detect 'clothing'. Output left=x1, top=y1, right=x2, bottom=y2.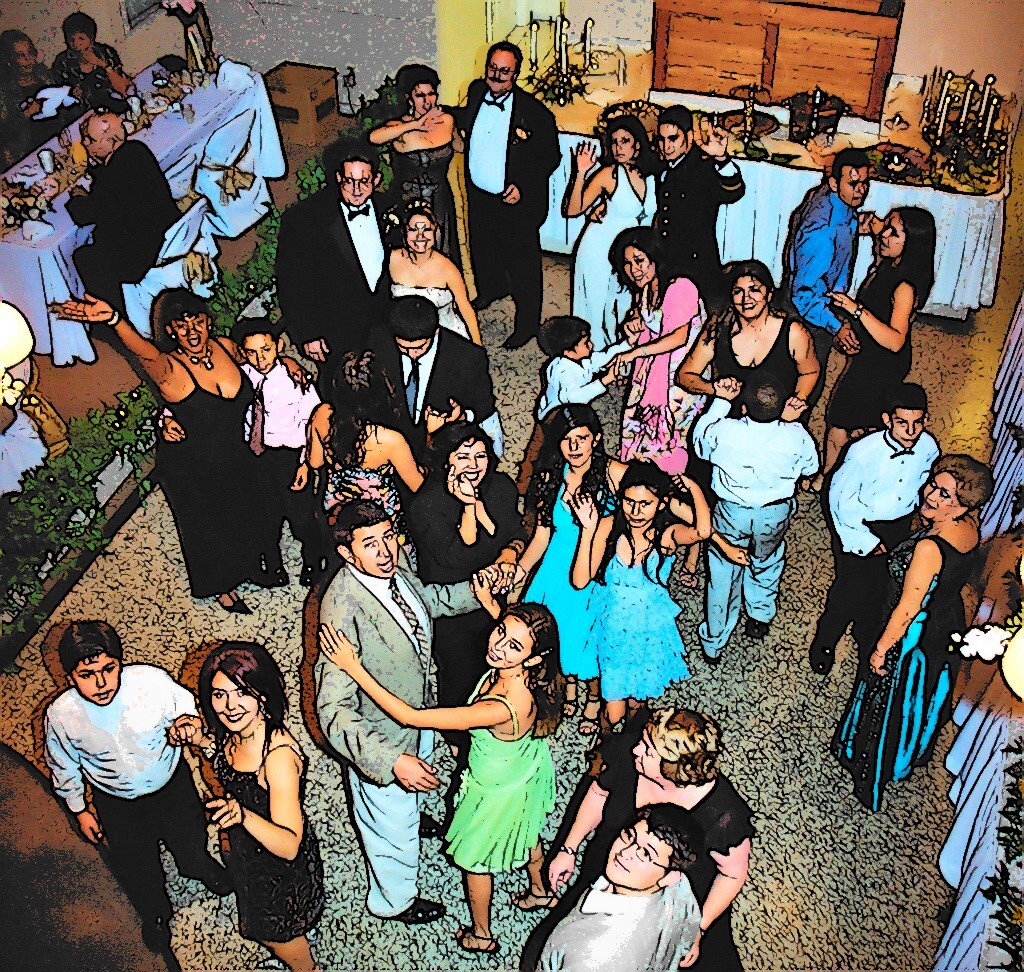
left=383, top=133, right=466, bottom=282.
